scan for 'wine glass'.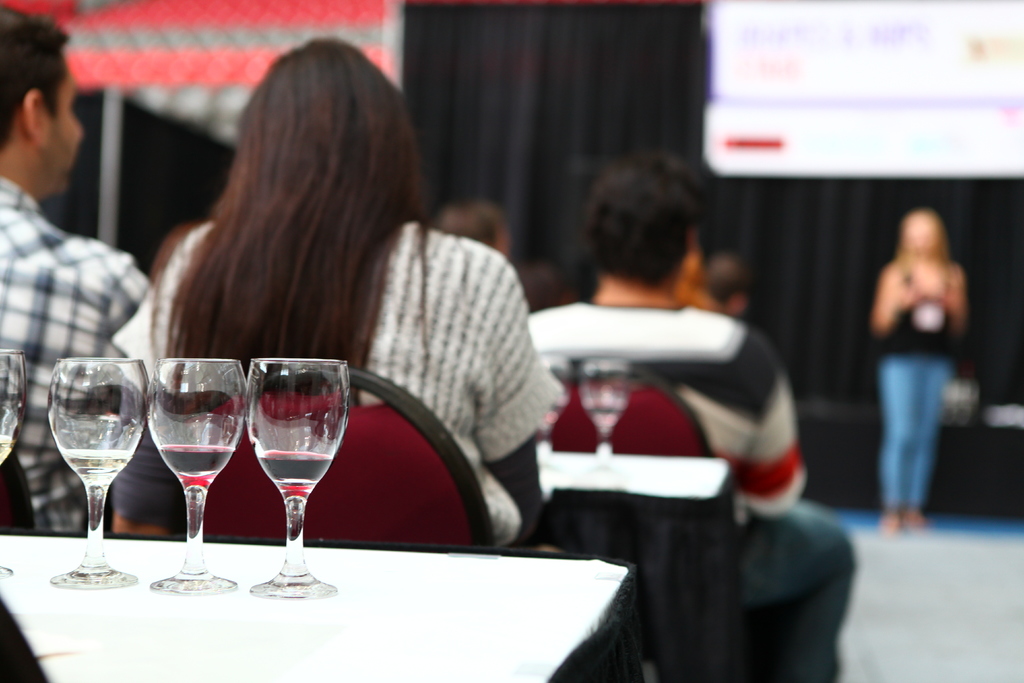
Scan result: detection(247, 359, 351, 602).
